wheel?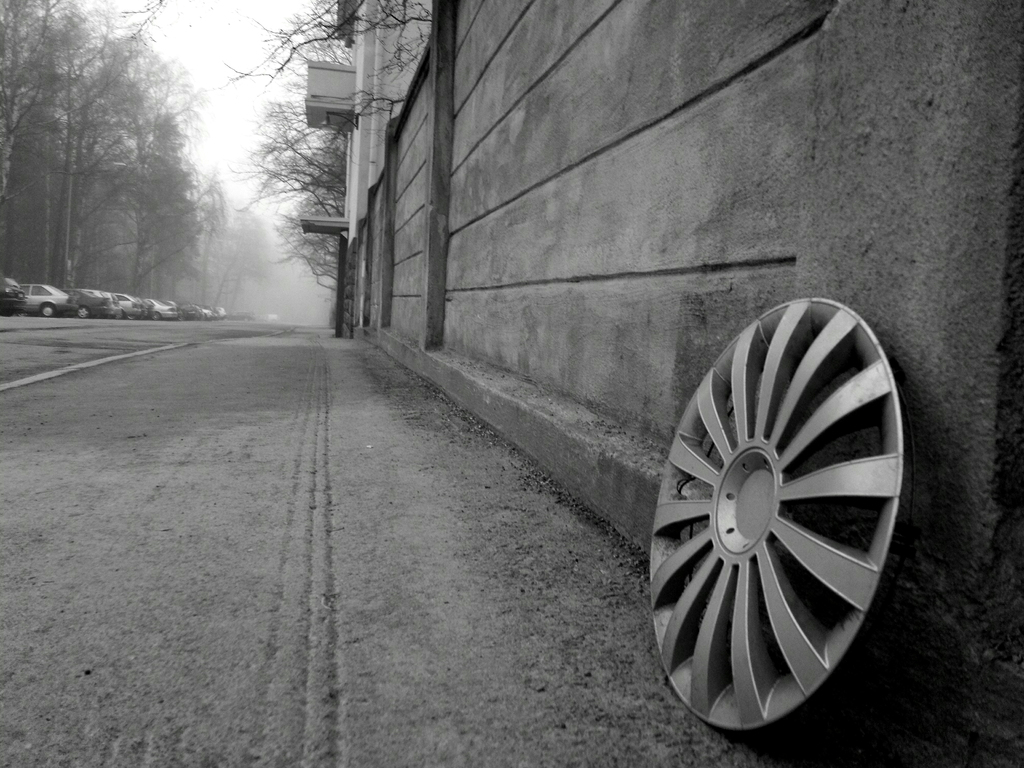
<box>76,305,88,317</box>
